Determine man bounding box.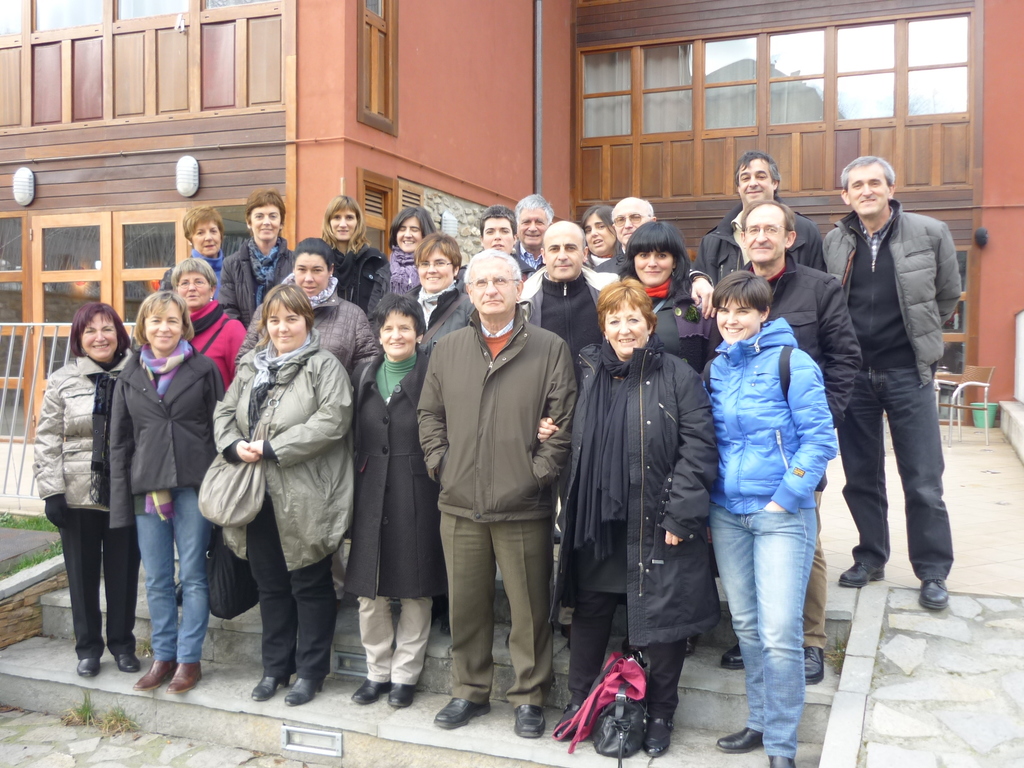
Determined: 584 188 662 266.
